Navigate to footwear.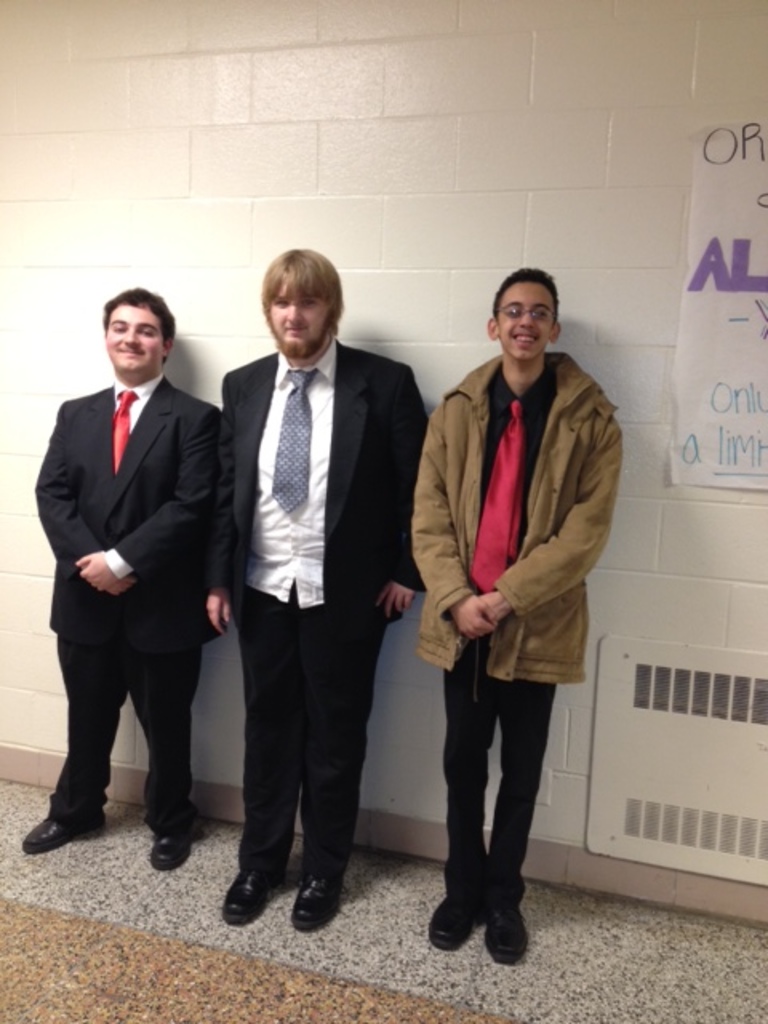
Navigation target: x1=430 y1=896 x2=483 y2=952.
